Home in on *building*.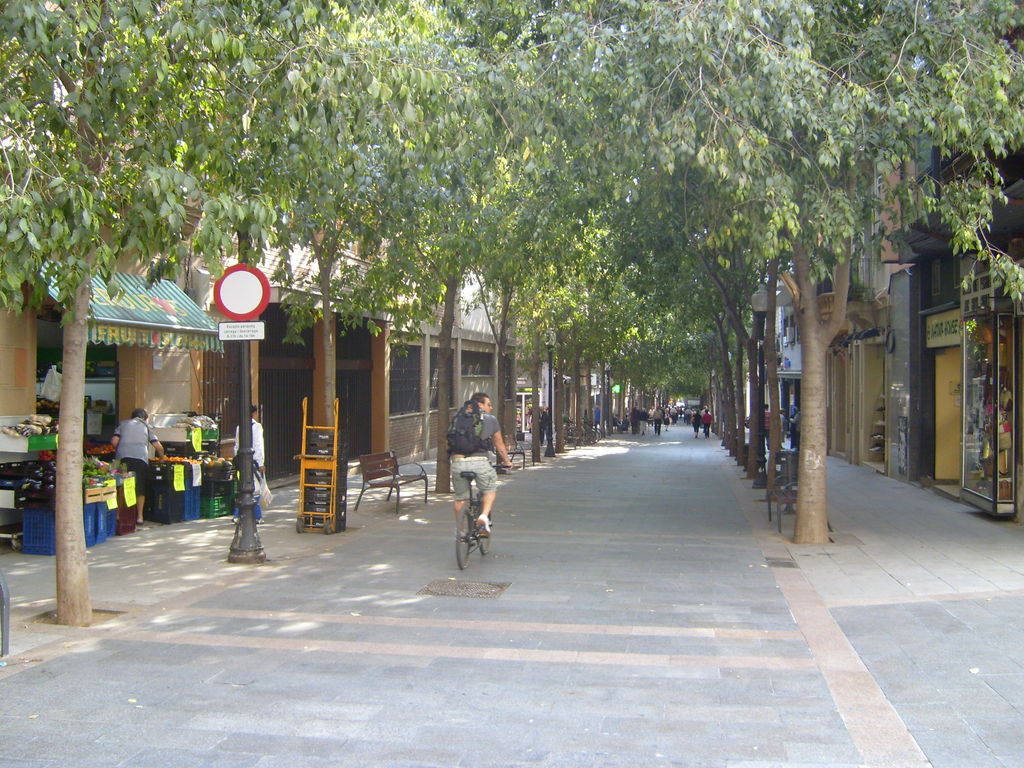
Homed in at Rect(202, 150, 389, 481).
